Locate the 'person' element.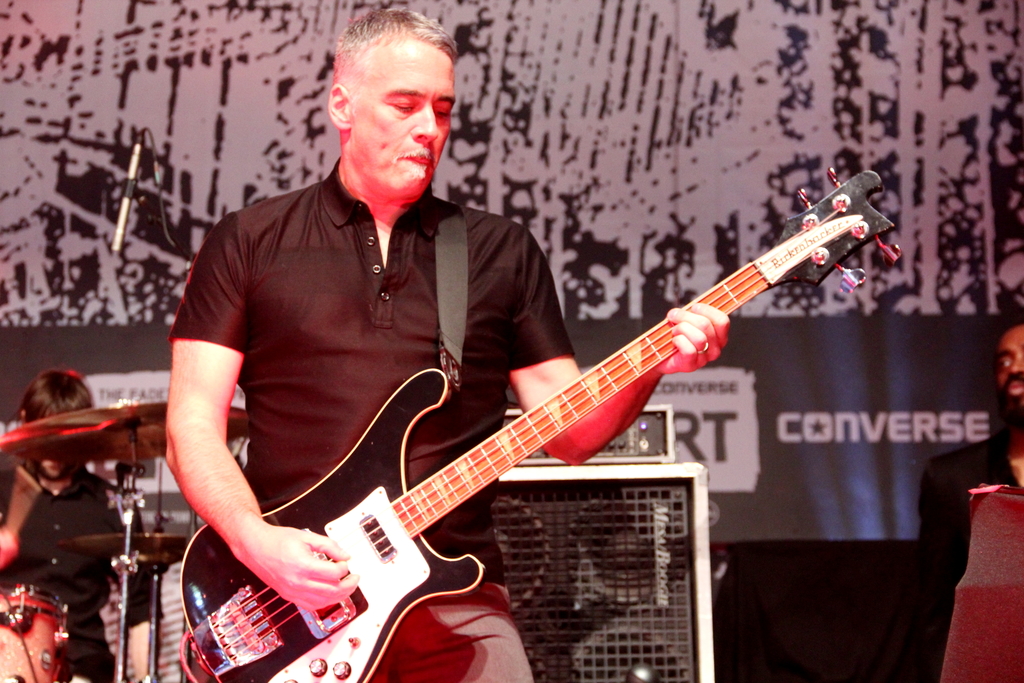
Element bbox: box(8, 368, 125, 682).
